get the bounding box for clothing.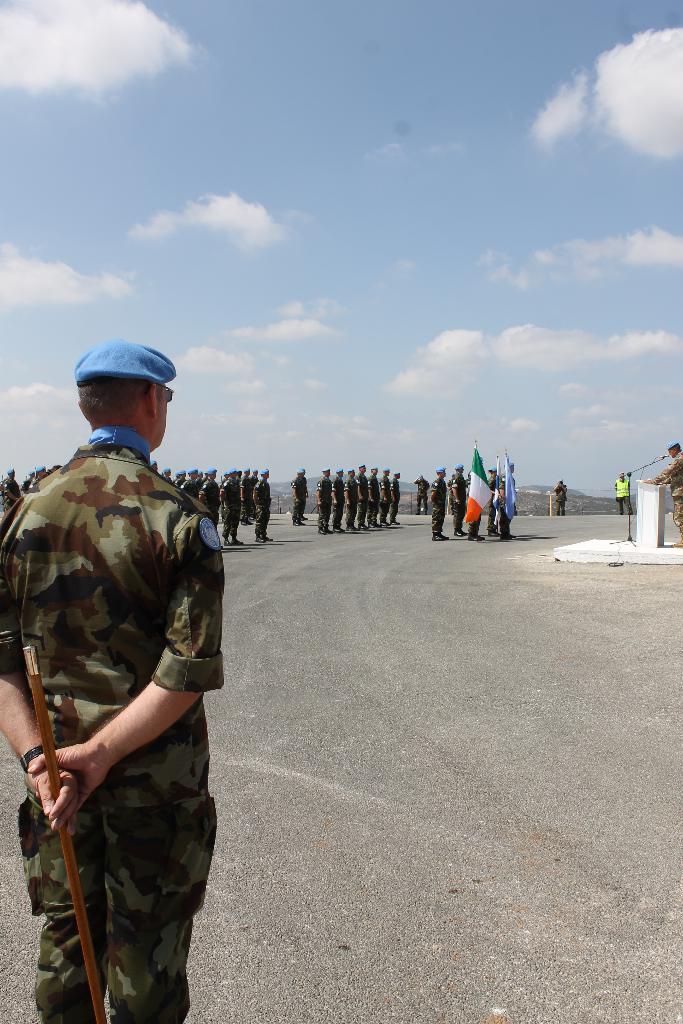
x1=423, y1=468, x2=454, y2=540.
